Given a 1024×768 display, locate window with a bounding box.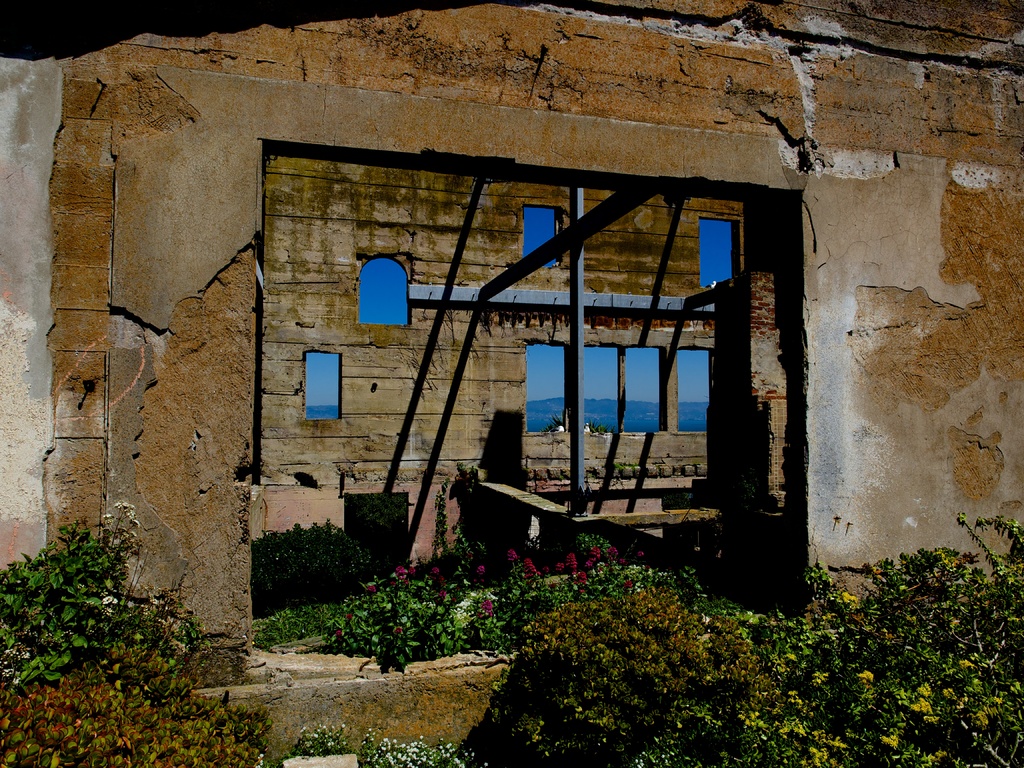
Located: [700, 213, 737, 286].
